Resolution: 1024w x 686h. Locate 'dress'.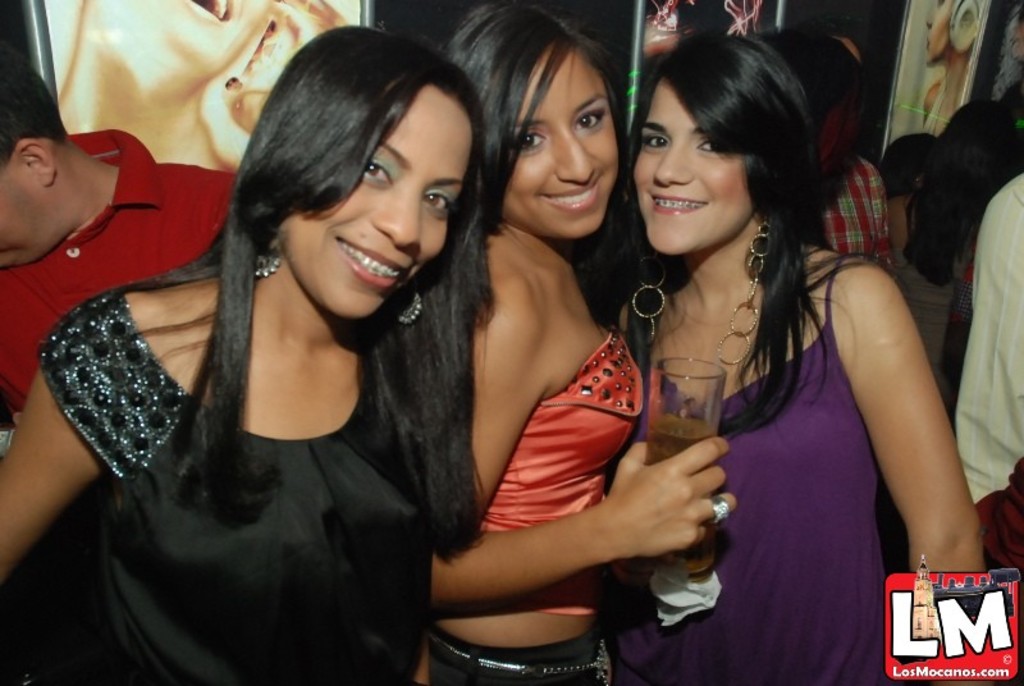
box=[600, 248, 886, 685].
